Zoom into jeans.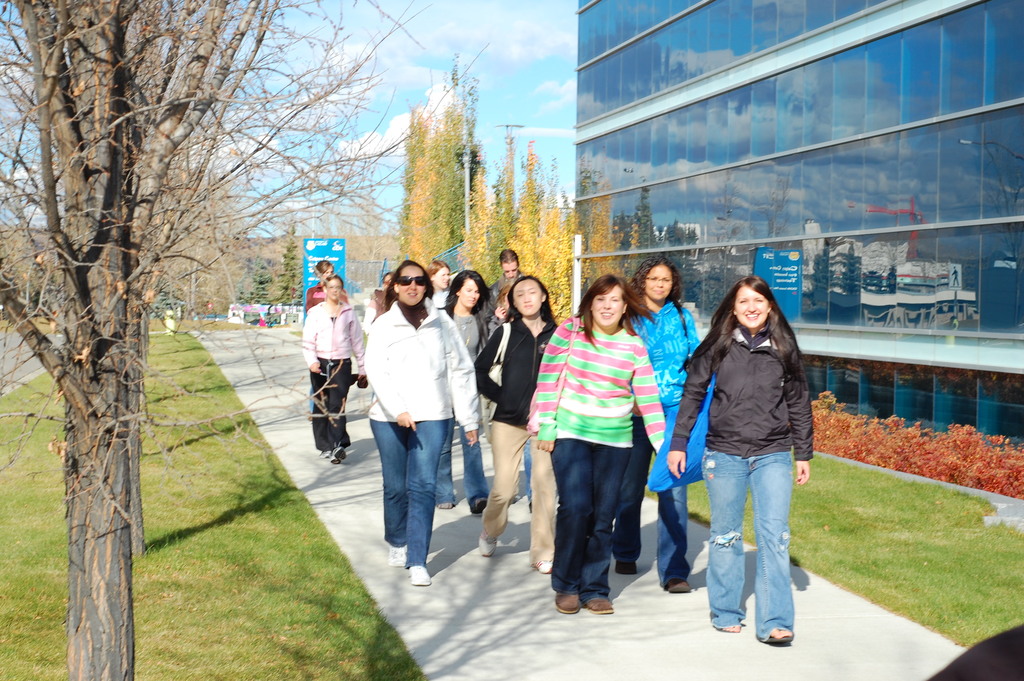
Zoom target: [x1=705, y1=447, x2=796, y2=630].
